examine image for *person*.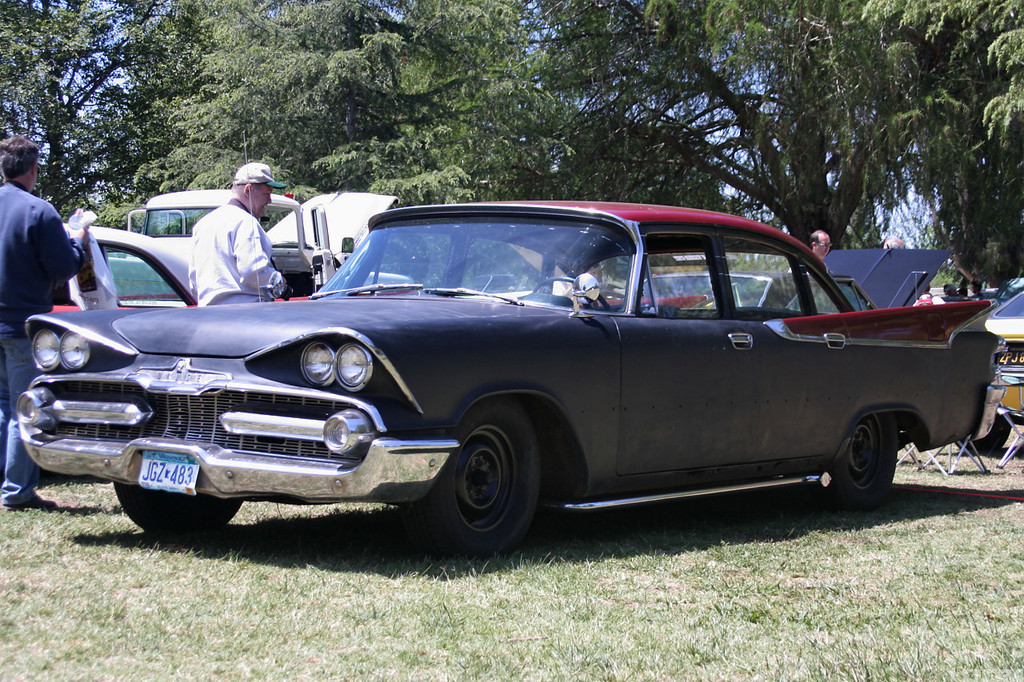
Examination result: rect(0, 134, 98, 506).
